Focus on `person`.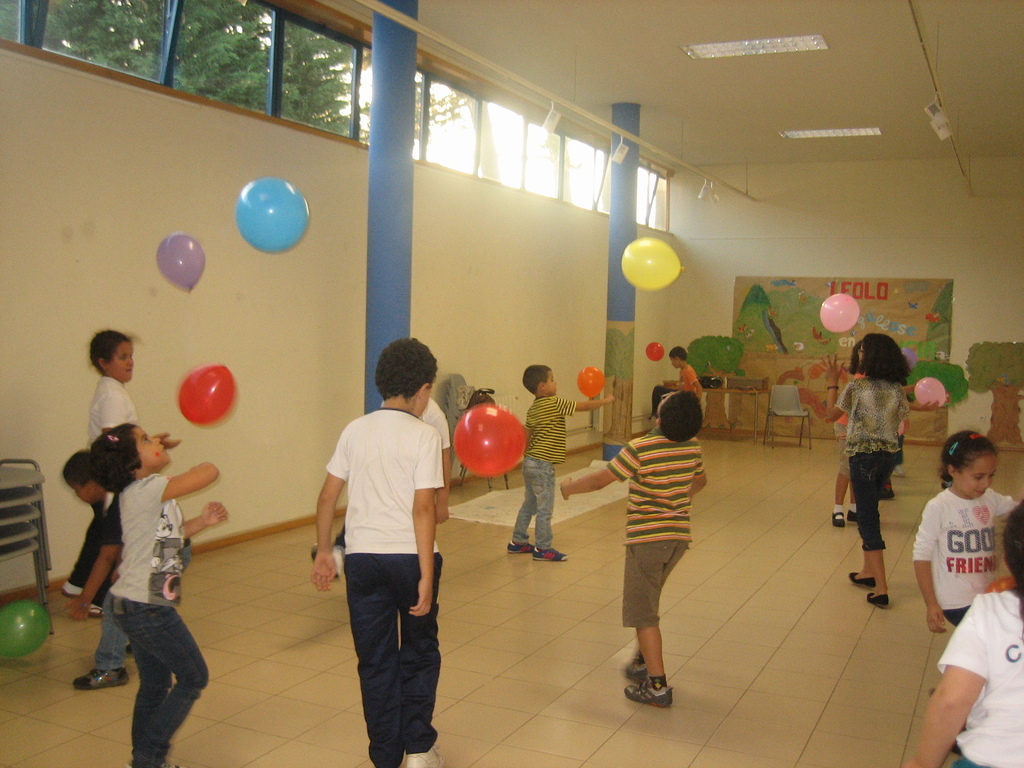
Focused at (left=913, top=429, right=1011, bottom=630).
